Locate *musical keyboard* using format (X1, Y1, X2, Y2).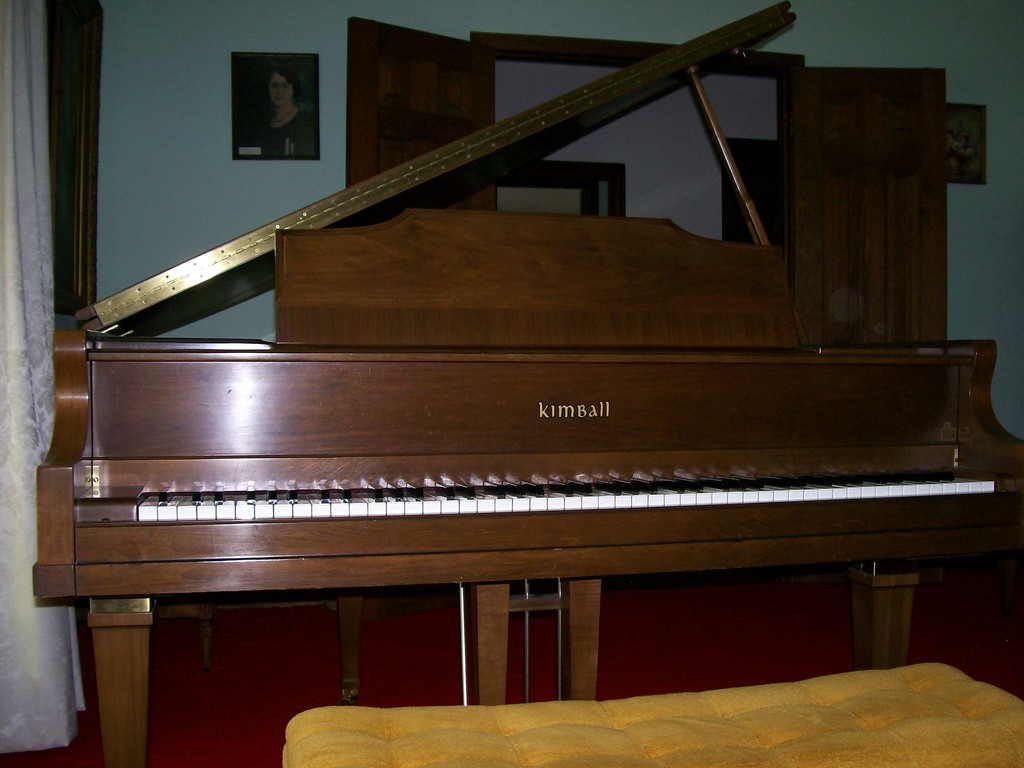
(131, 459, 1010, 521).
